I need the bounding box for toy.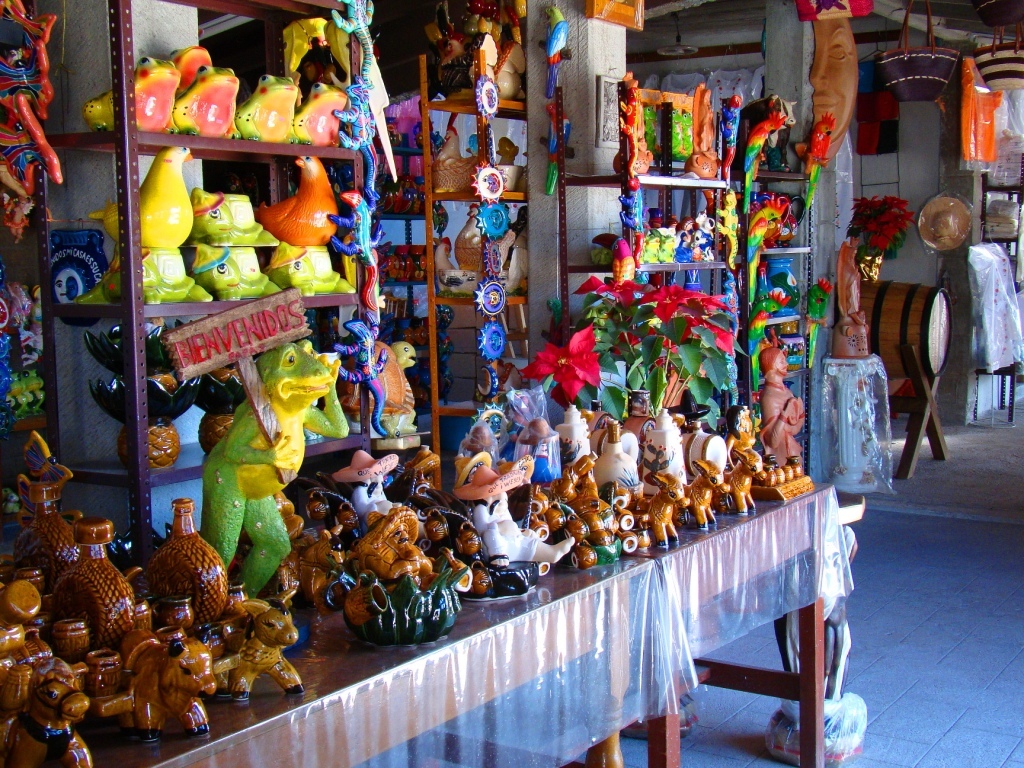
Here it is: (292, 88, 343, 150).
